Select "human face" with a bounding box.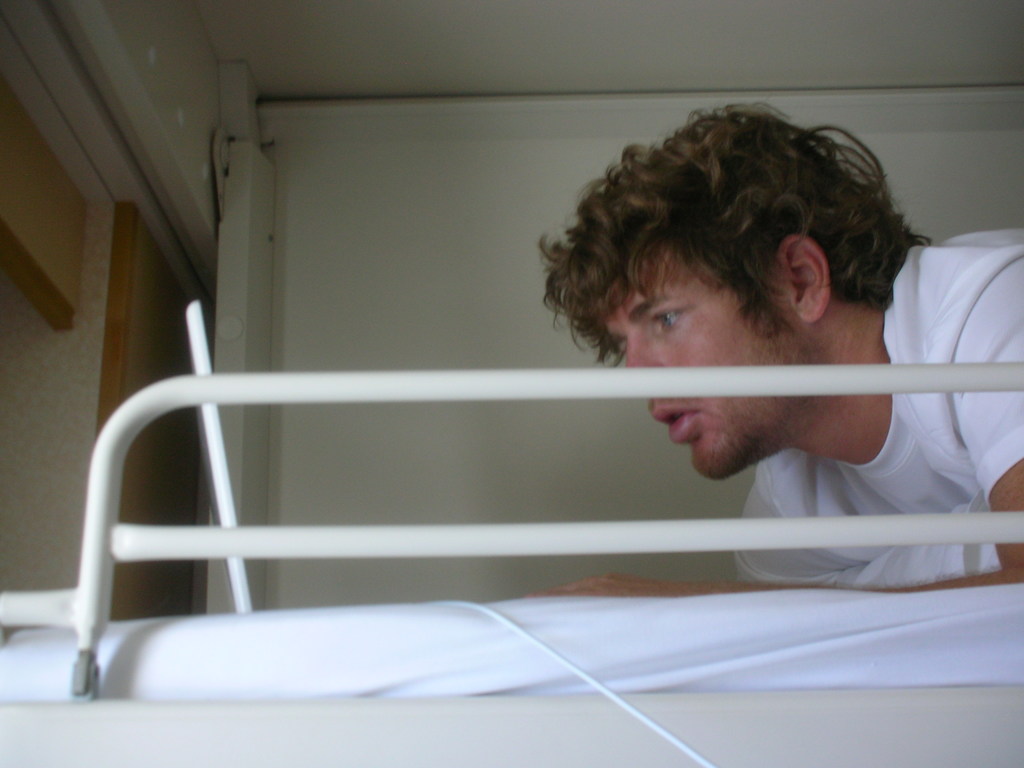
bbox=(607, 262, 787, 471).
